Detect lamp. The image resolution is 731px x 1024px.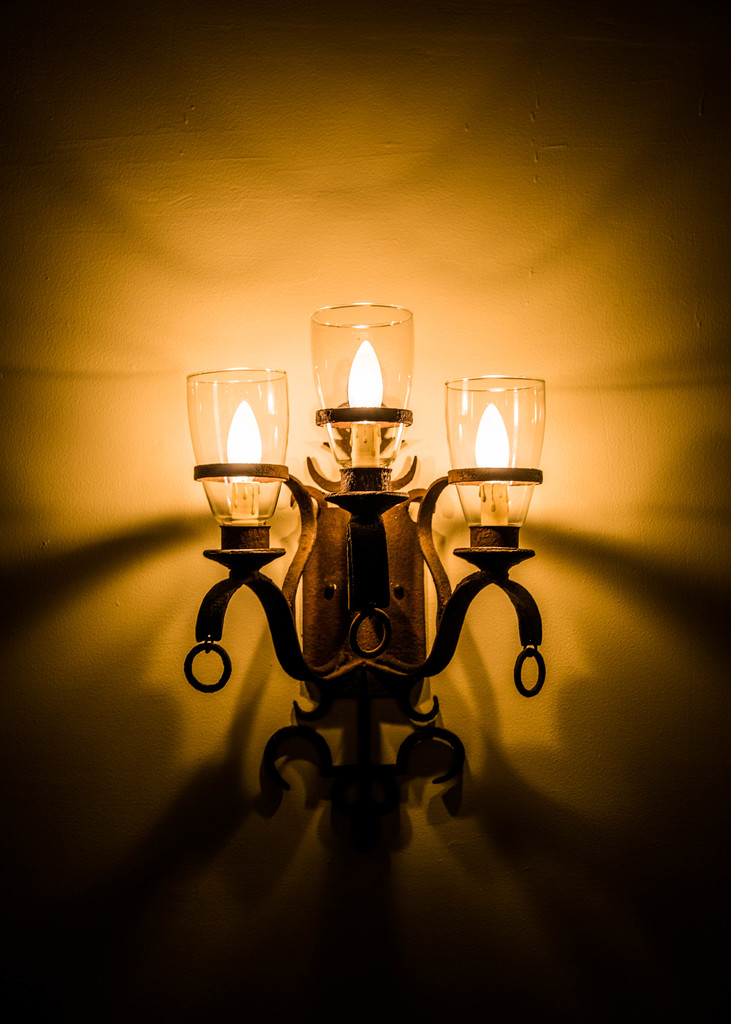
rect(165, 342, 556, 866).
